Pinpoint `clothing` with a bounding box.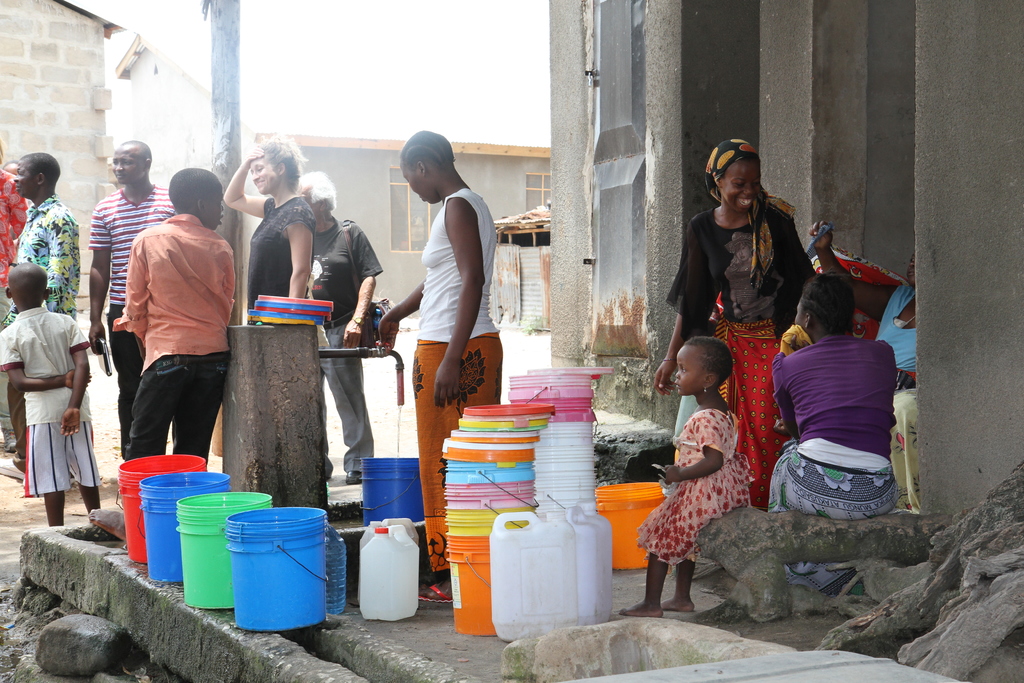
302 217 392 469.
